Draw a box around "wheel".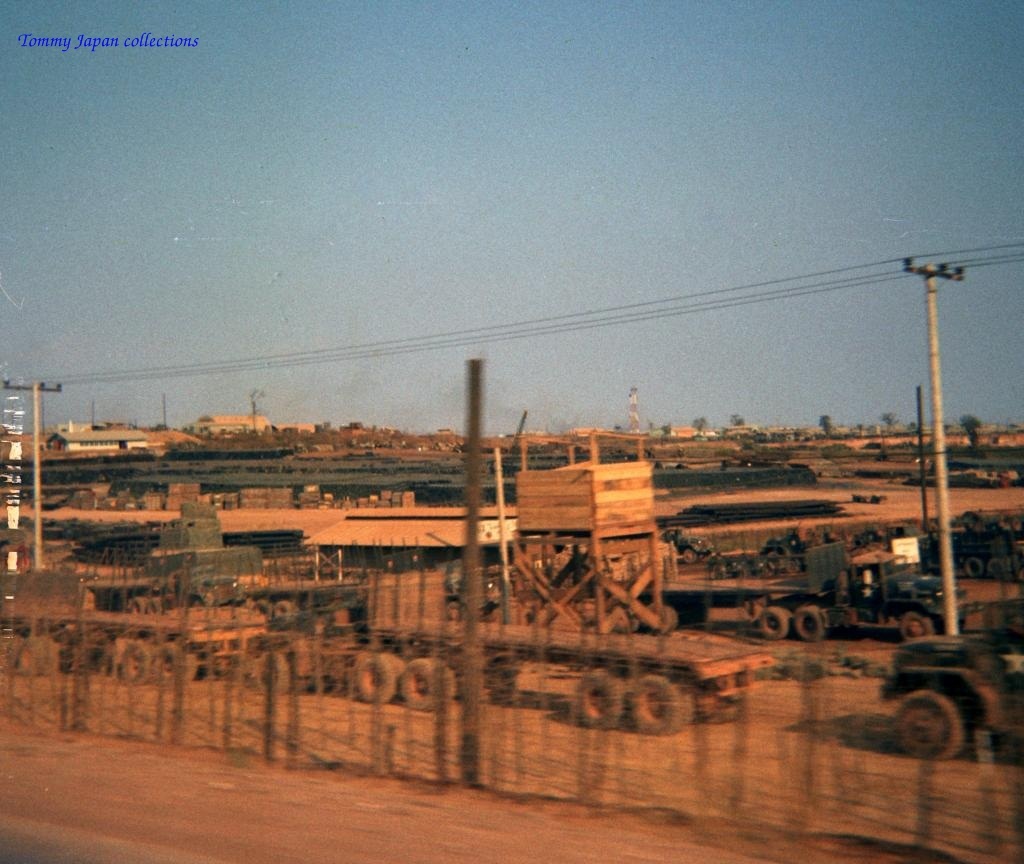
<bbox>635, 672, 688, 740</bbox>.
